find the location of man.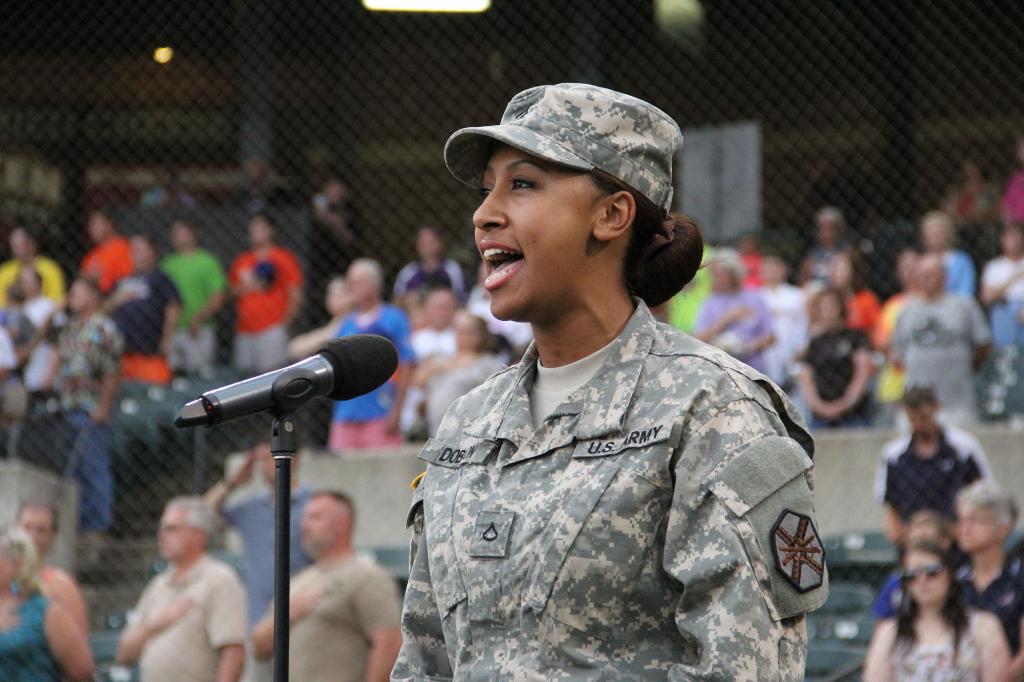
Location: pyautogui.locateOnScreen(209, 426, 316, 681).
